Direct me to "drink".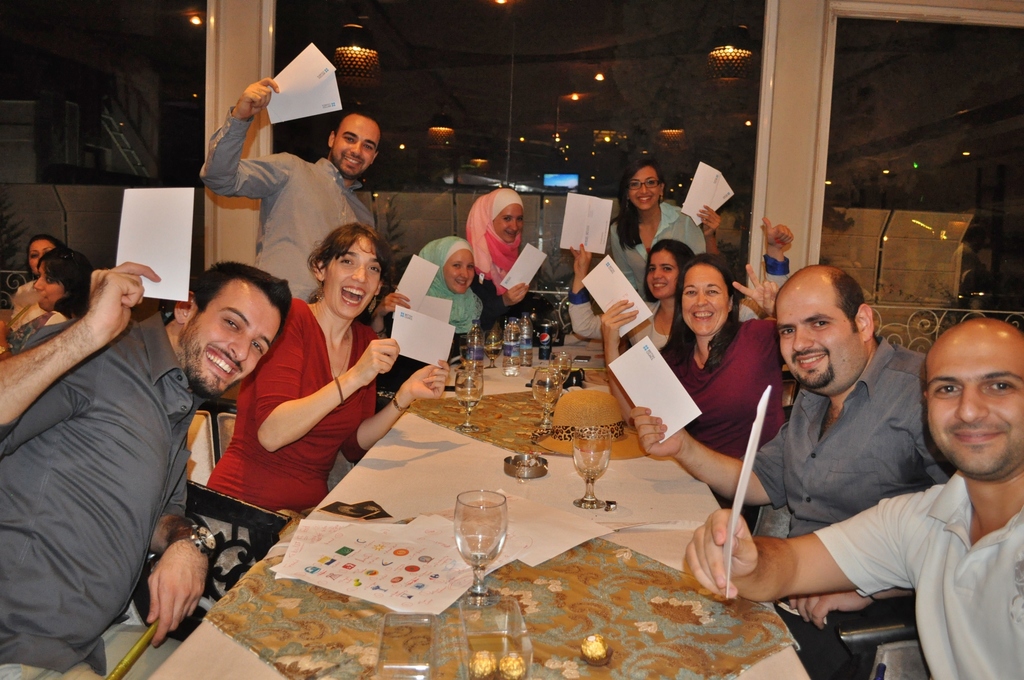
Direction: l=572, t=442, r=610, b=482.
